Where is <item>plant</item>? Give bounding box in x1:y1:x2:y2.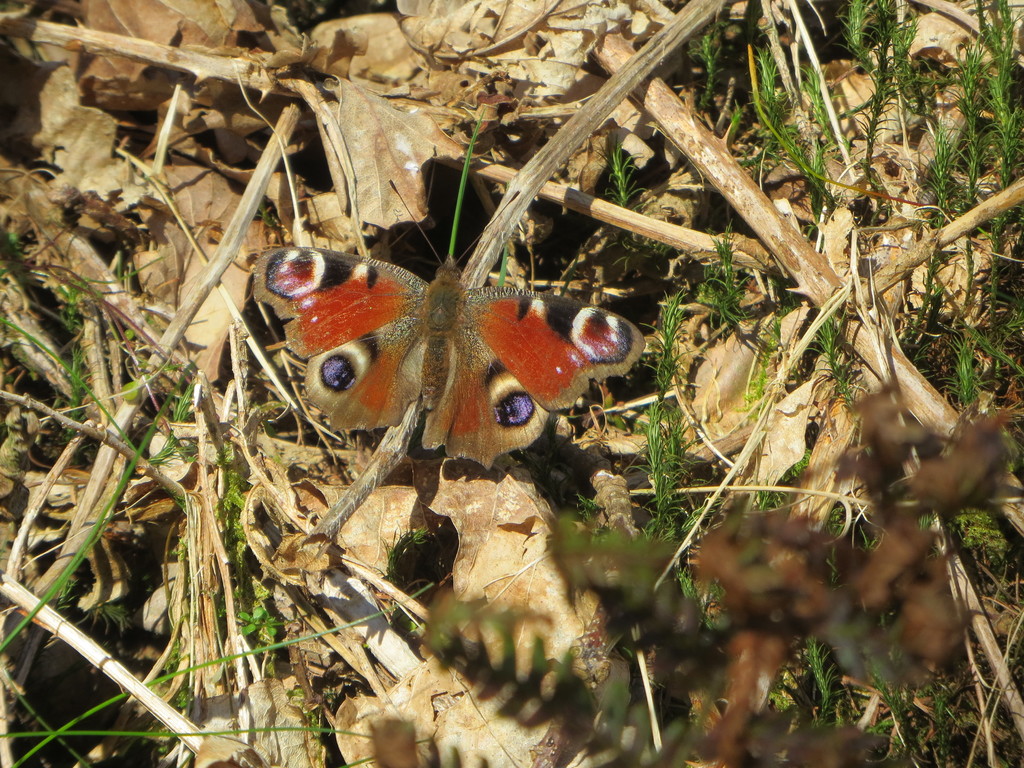
913:150:949:237.
